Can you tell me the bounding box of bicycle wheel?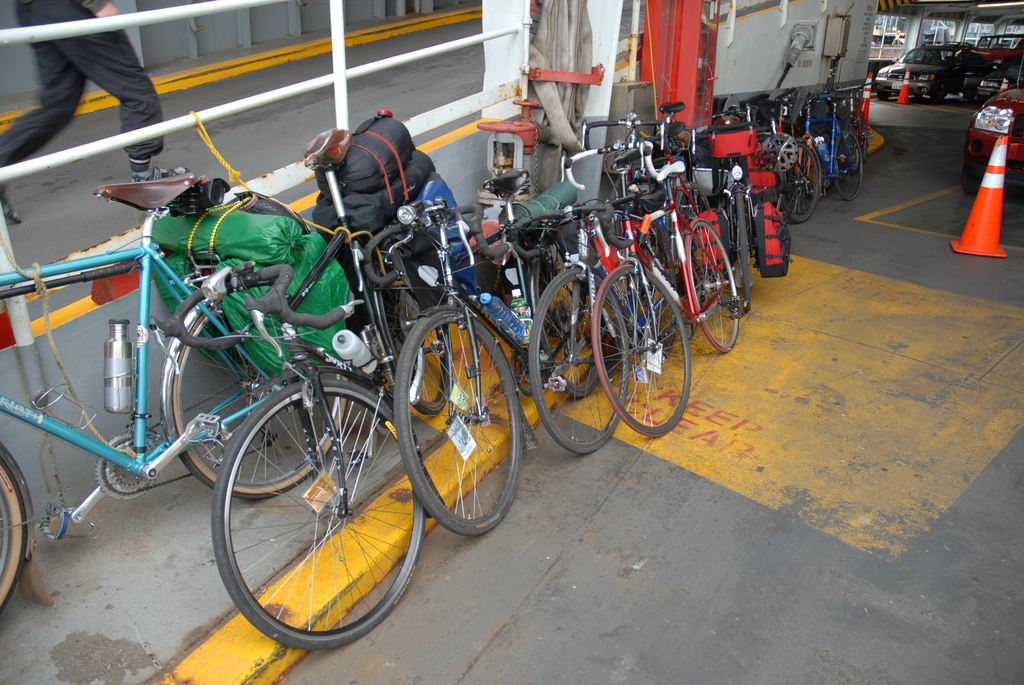
detection(0, 457, 28, 617).
